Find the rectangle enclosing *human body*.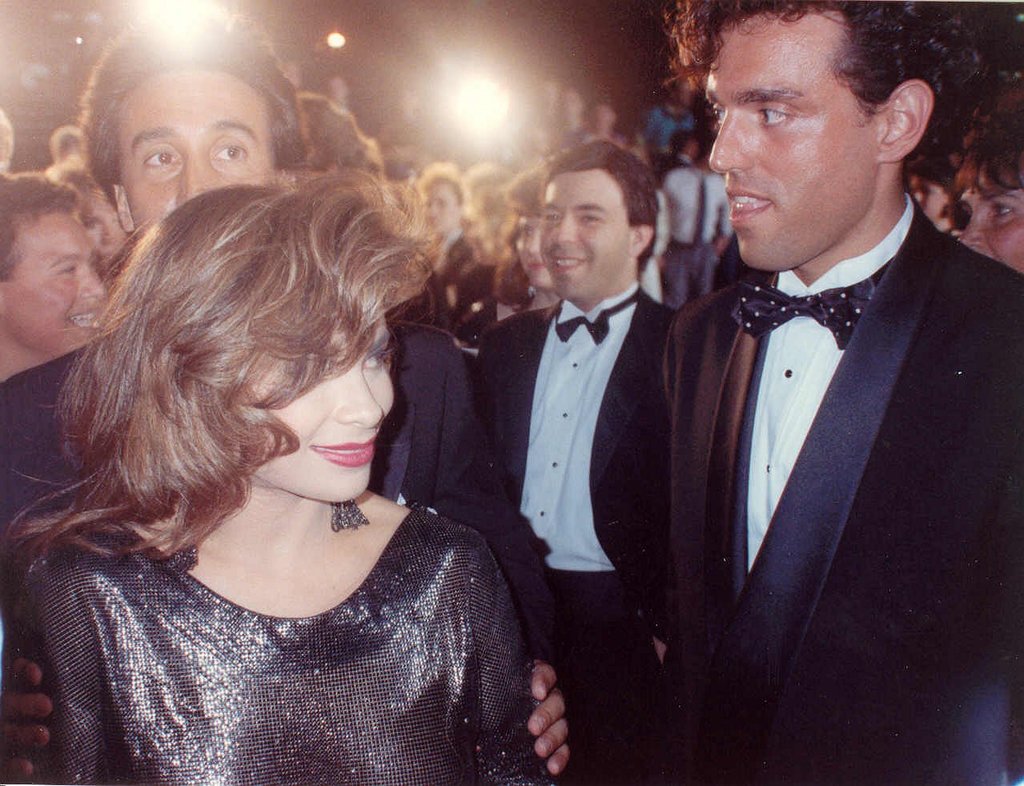
Rect(915, 161, 952, 225).
